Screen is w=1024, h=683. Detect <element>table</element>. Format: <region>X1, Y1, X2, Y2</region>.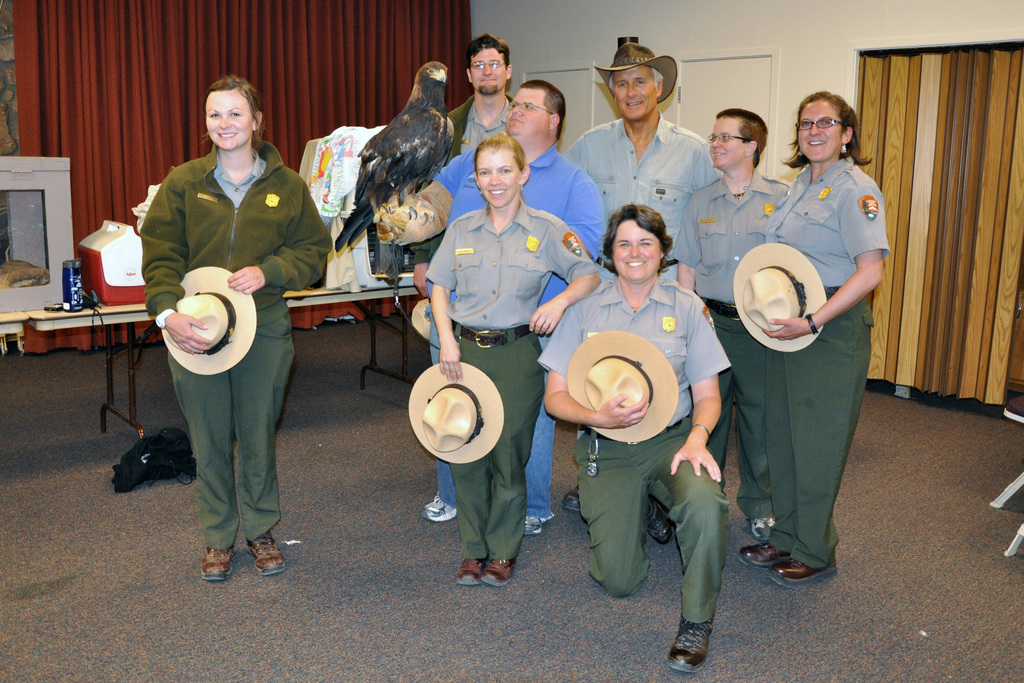
<region>23, 293, 422, 447</region>.
